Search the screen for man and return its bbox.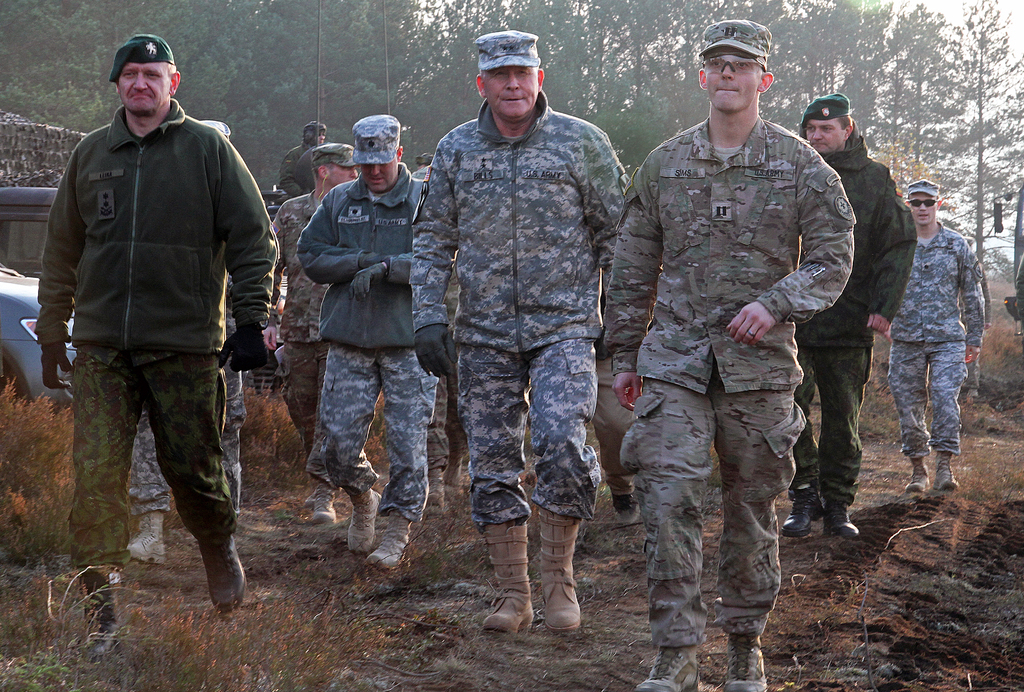
Found: crop(121, 120, 286, 561).
